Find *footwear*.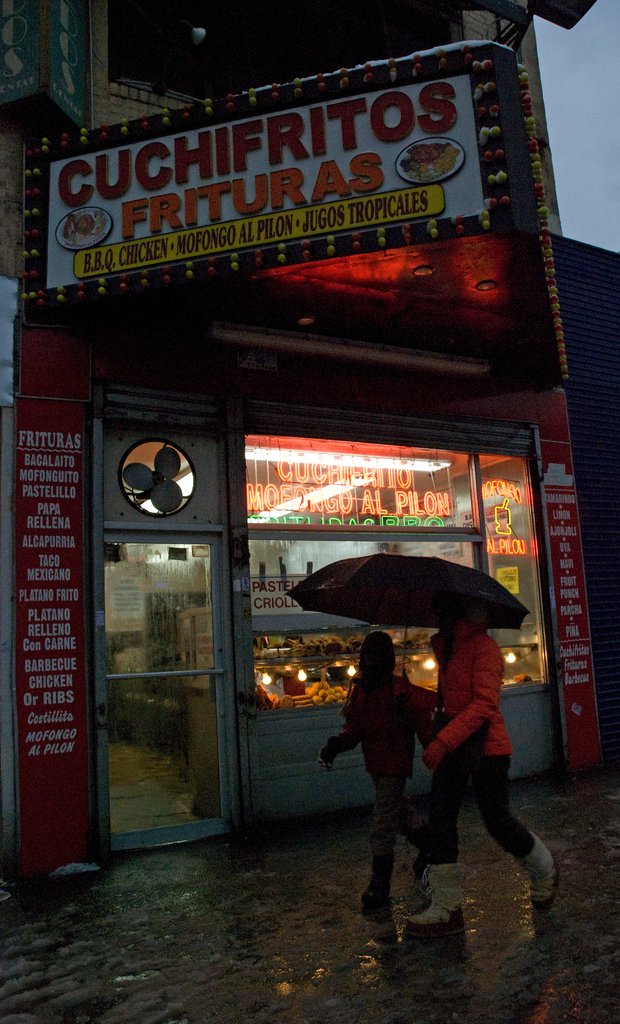
bbox=(405, 865, 468, 930).
